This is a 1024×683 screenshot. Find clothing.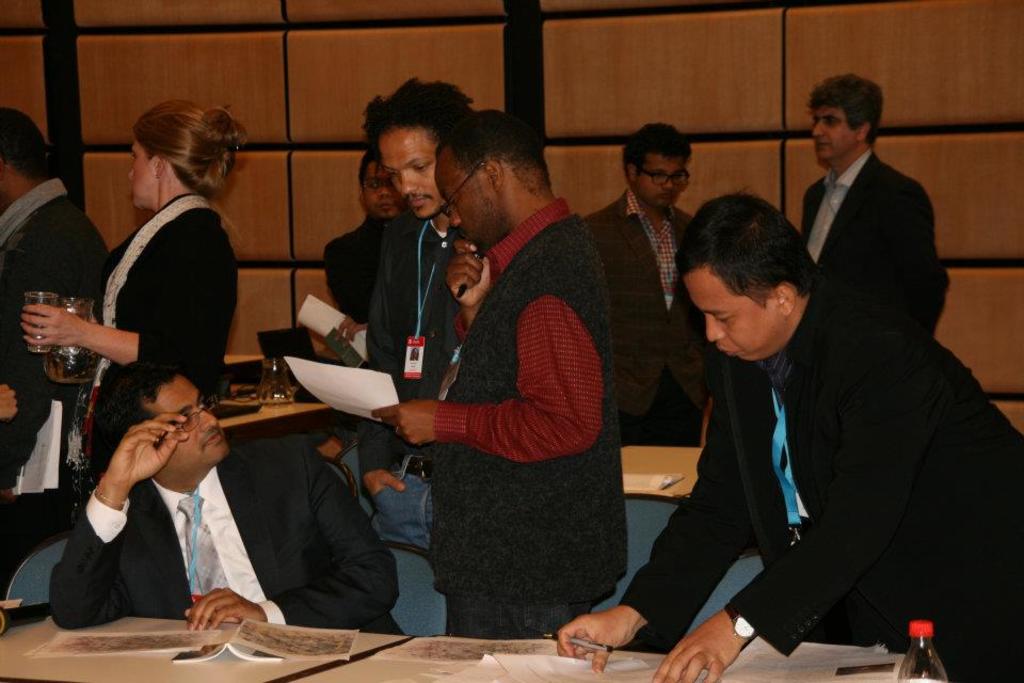
Bounding box: [429,203,633,641].
